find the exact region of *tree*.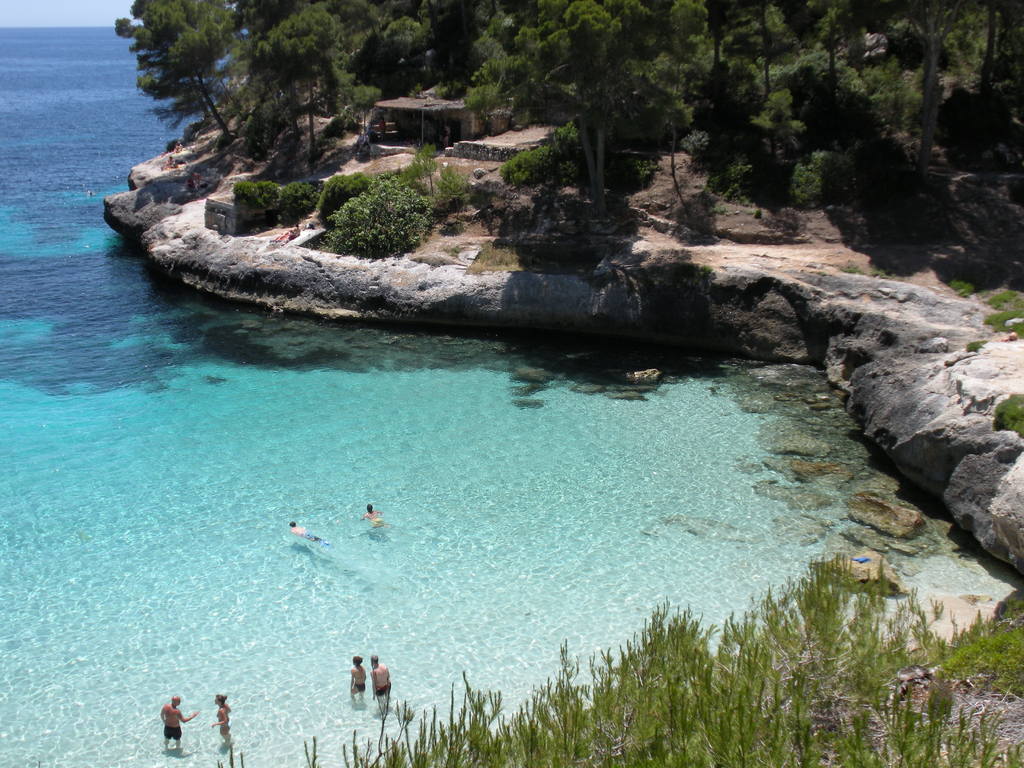
Exact region: l=228, t=0, r=328, b=188.
